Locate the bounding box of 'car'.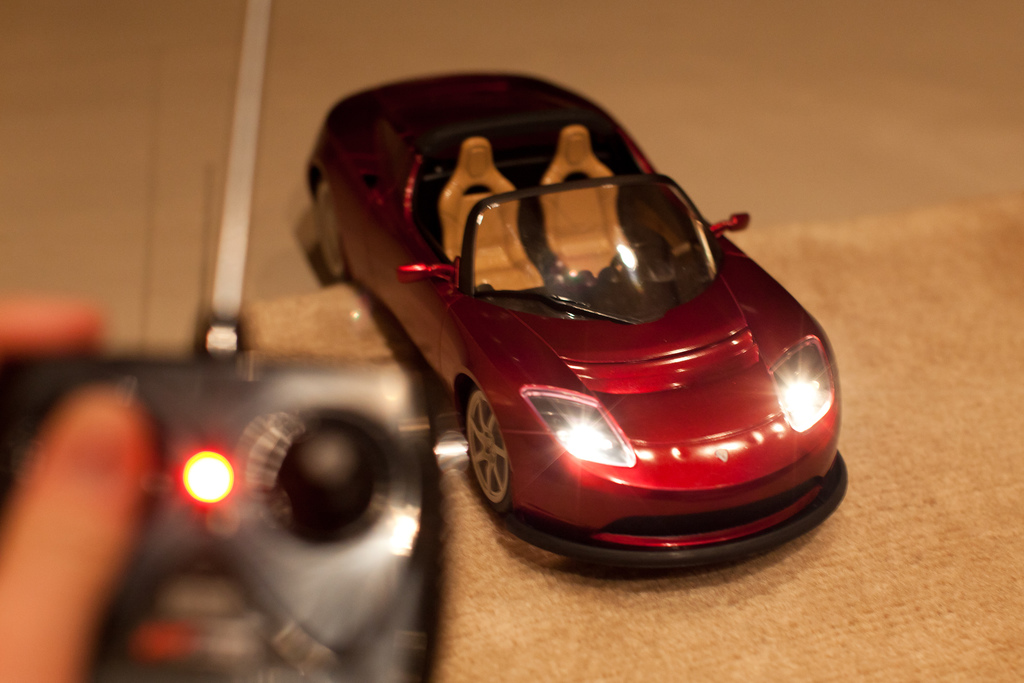
Bounding box: pyautogui.locateOnScreen(293, 74, 847, 579).
